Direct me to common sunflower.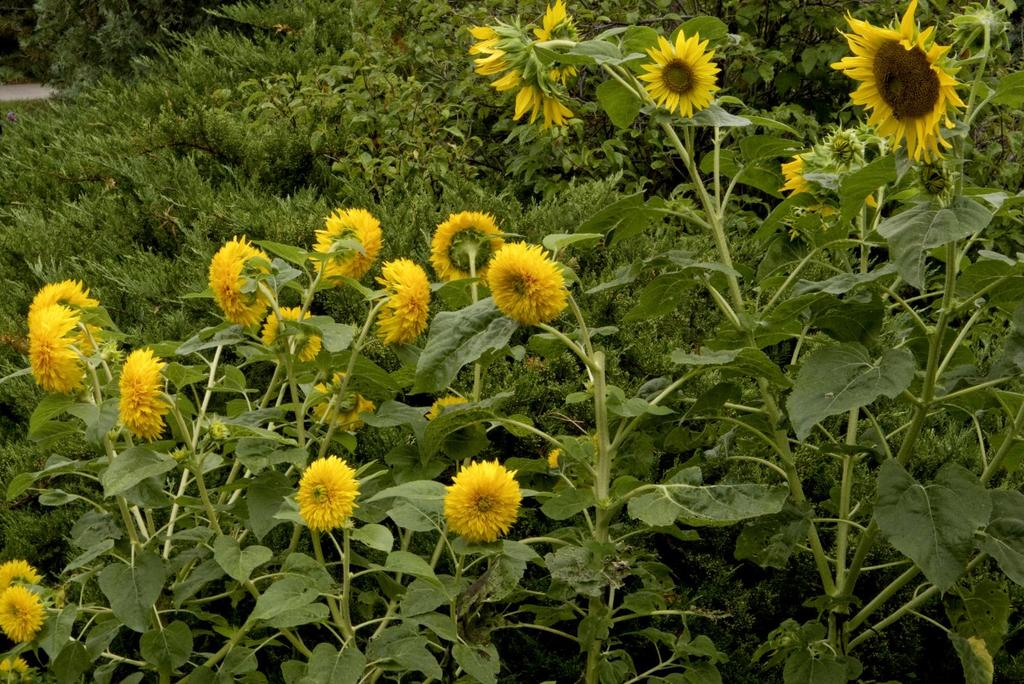
Direction: [left=468, top=22, right=578, bottom=131].
